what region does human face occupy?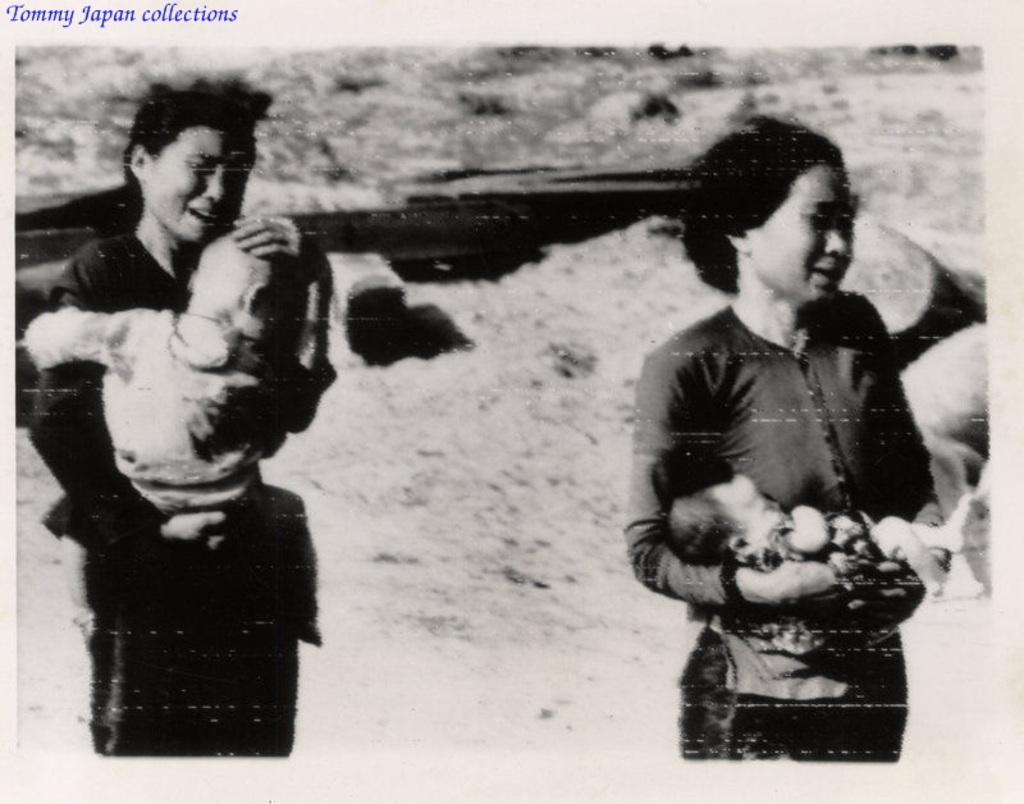
[750, 154, 855, 306].
